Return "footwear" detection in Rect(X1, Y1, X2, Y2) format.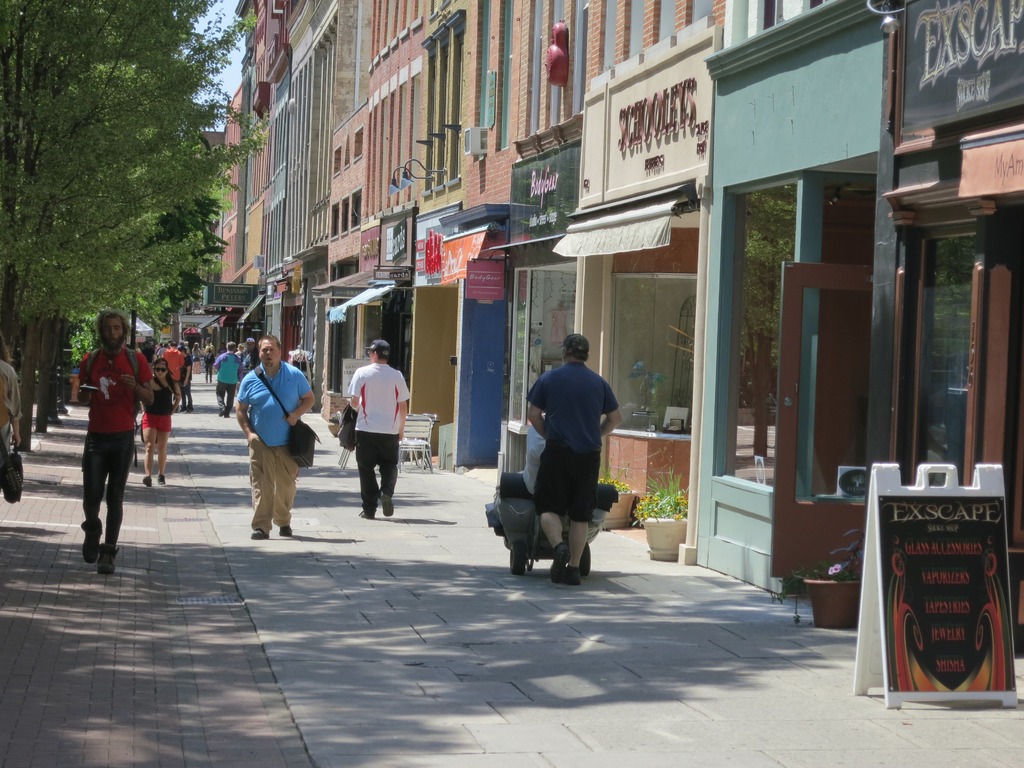
Rect(250, 527, 269, 541).
